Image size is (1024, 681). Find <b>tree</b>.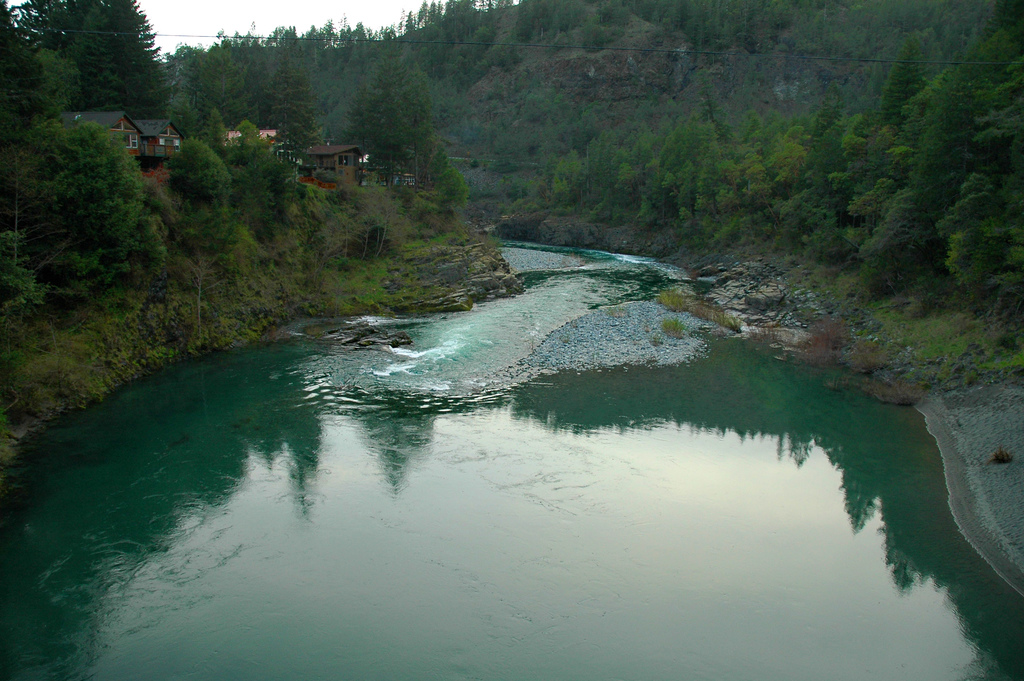
(875, 33, 924, 123).
